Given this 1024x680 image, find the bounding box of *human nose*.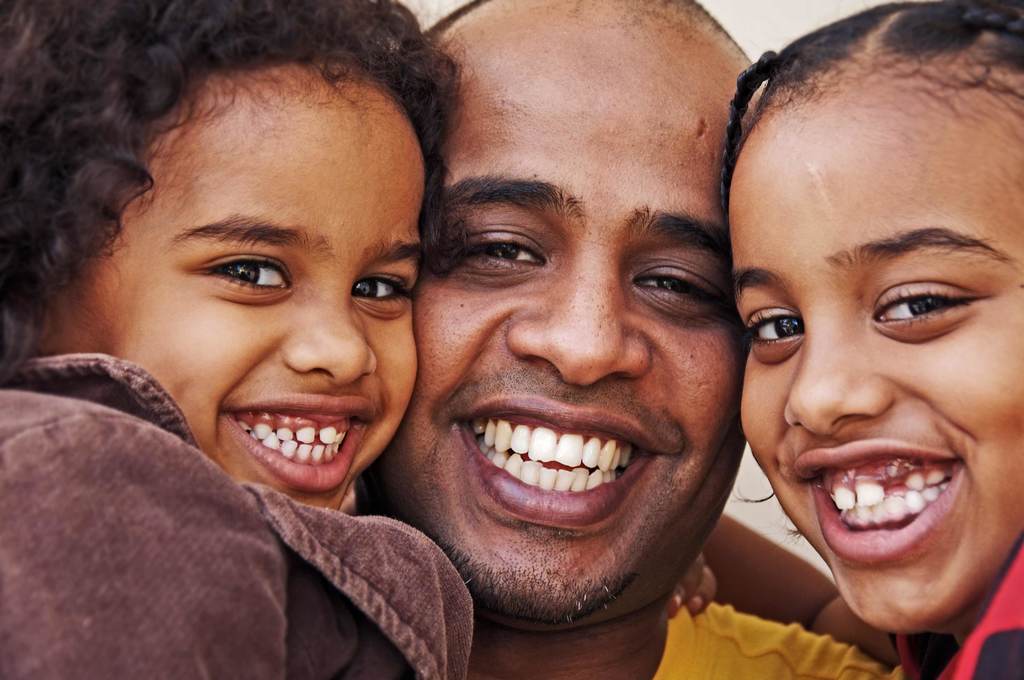
[left=504, top=232, right=652, bottom=390].
